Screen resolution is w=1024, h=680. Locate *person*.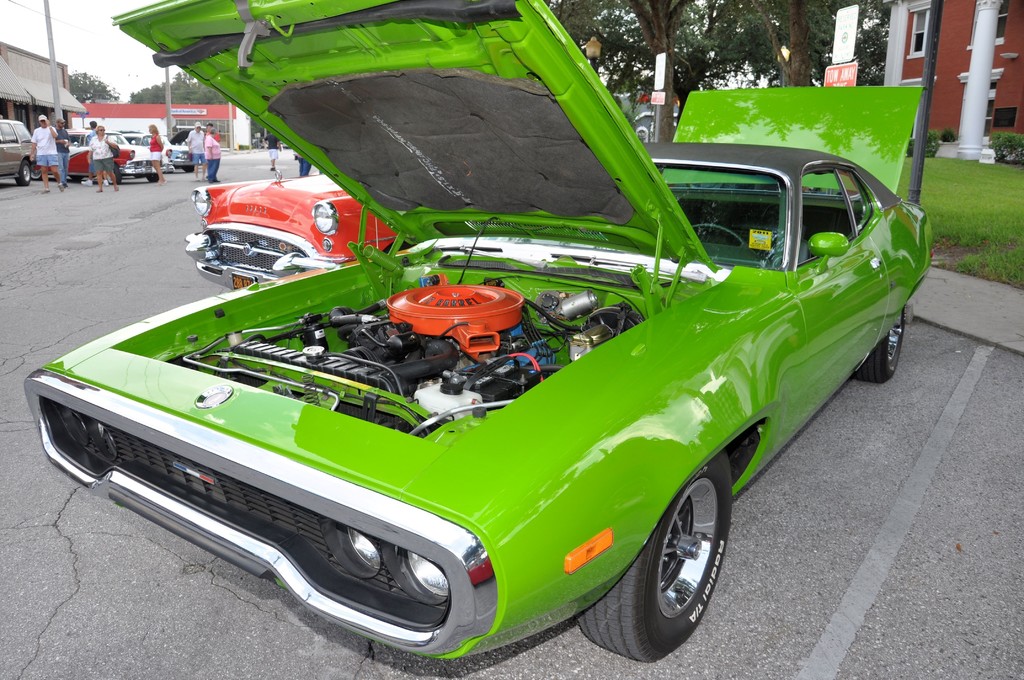
select_region(202, 125, 225, 186).
